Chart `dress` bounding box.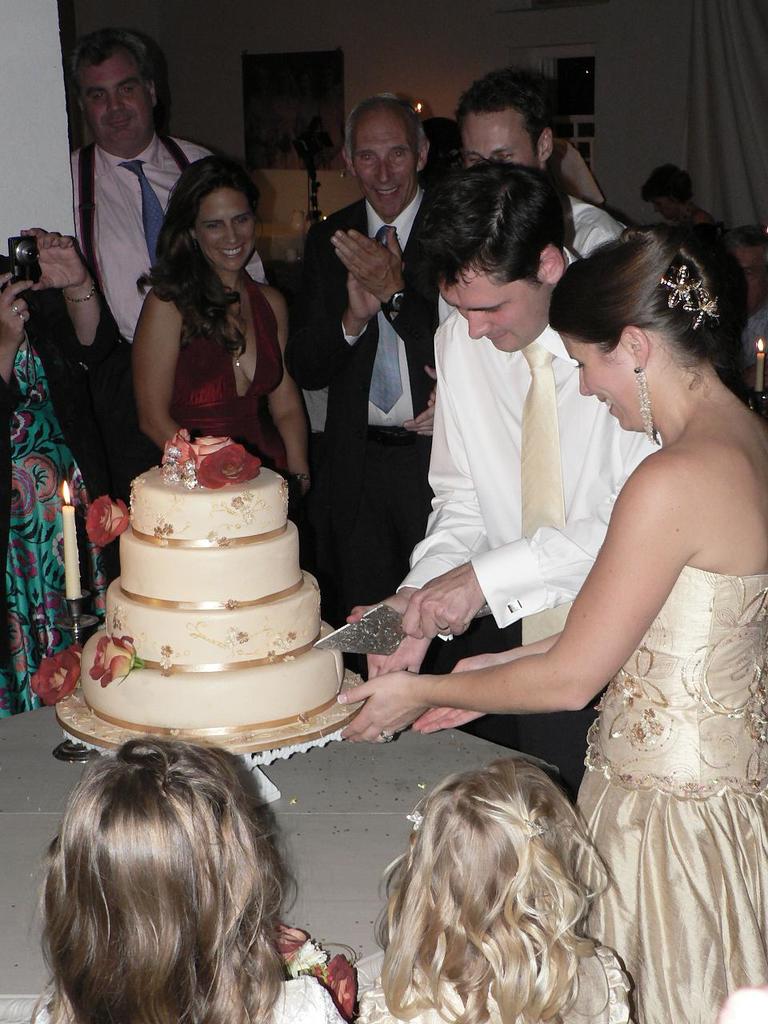
Charted: bbox=(358, 935, 631, 1023).
